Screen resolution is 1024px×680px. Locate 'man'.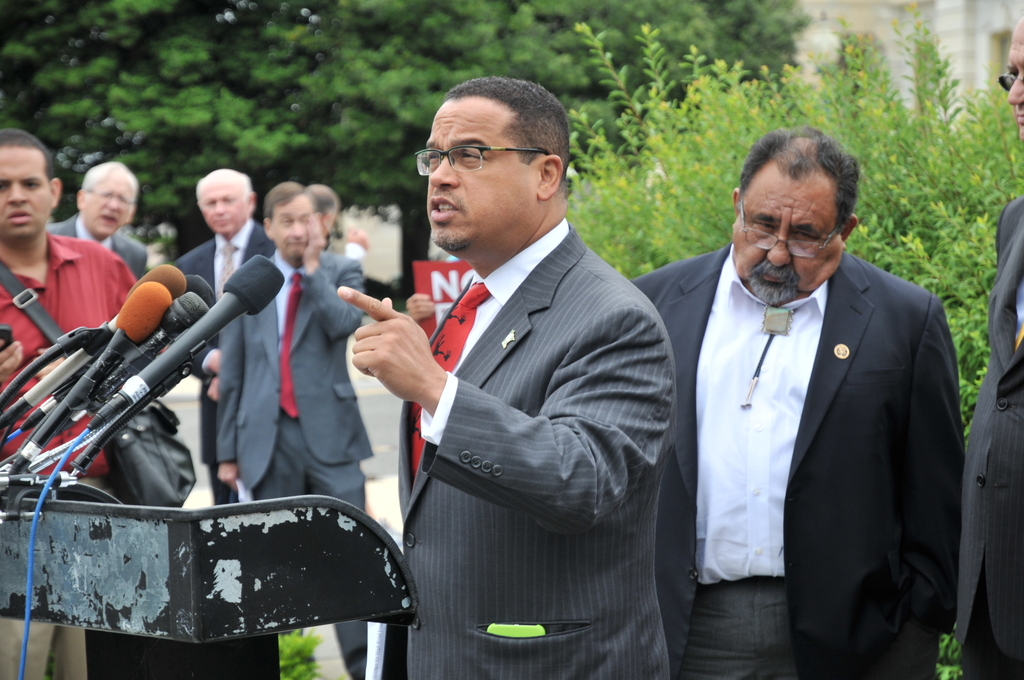
l=634, t=111, r=991, b=676.
